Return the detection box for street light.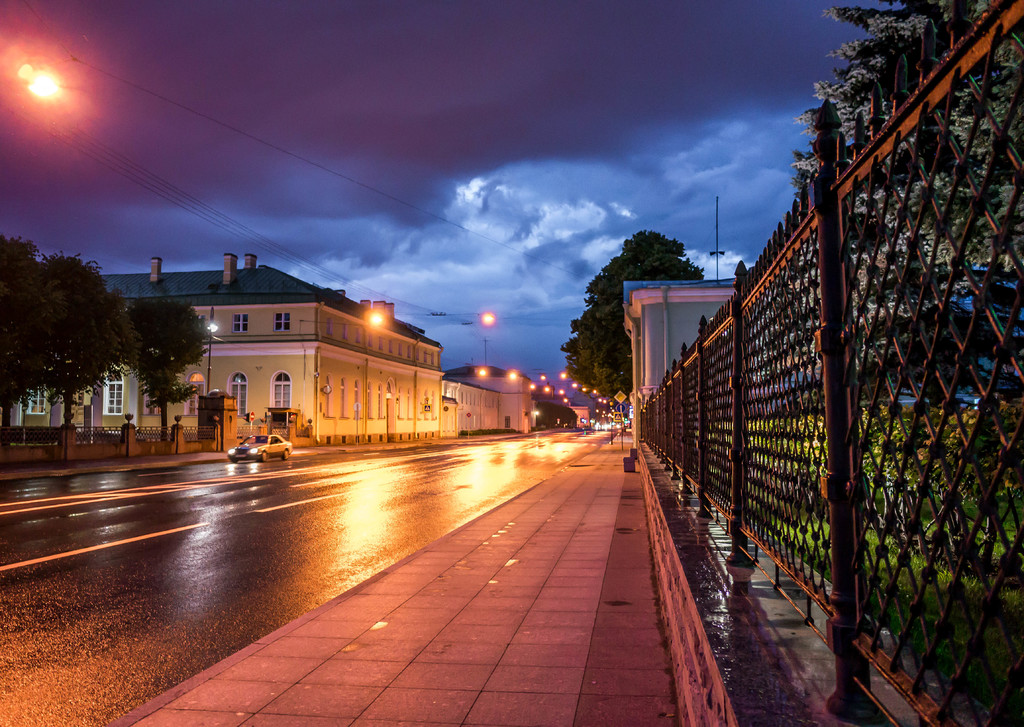
{"left": 476, "top": 307, "right": 497, "bottom": 332}.
